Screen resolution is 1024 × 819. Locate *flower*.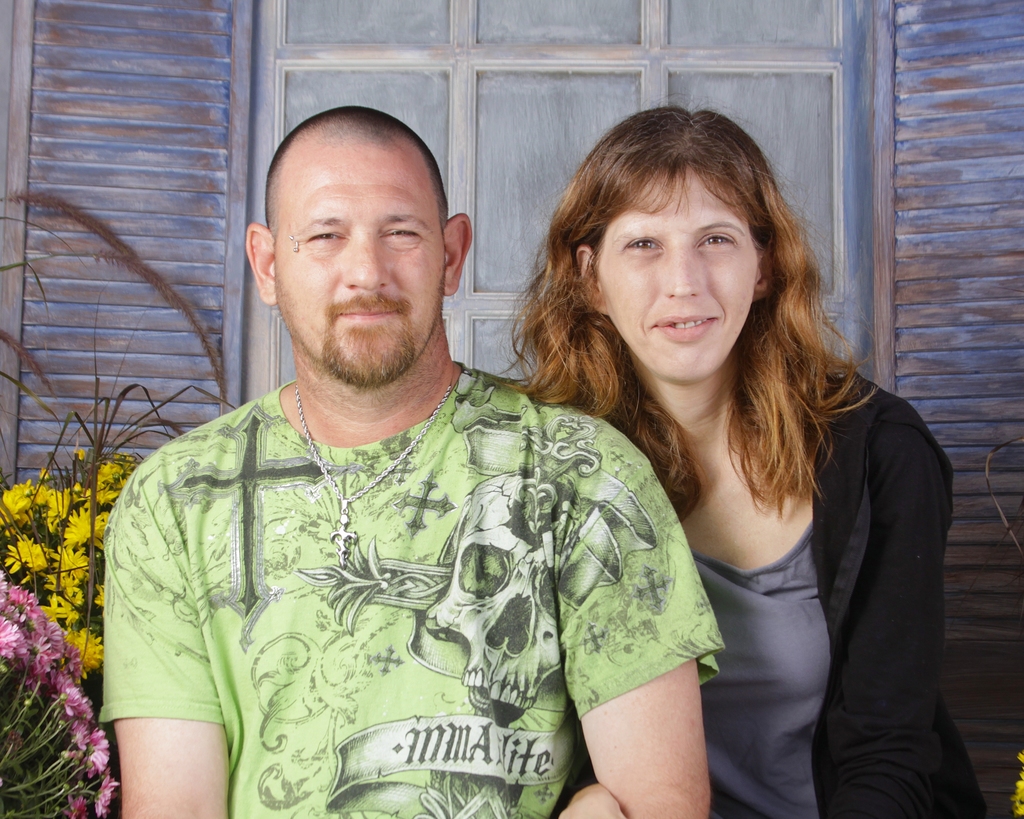
box=[60, 503, 109, 546].
